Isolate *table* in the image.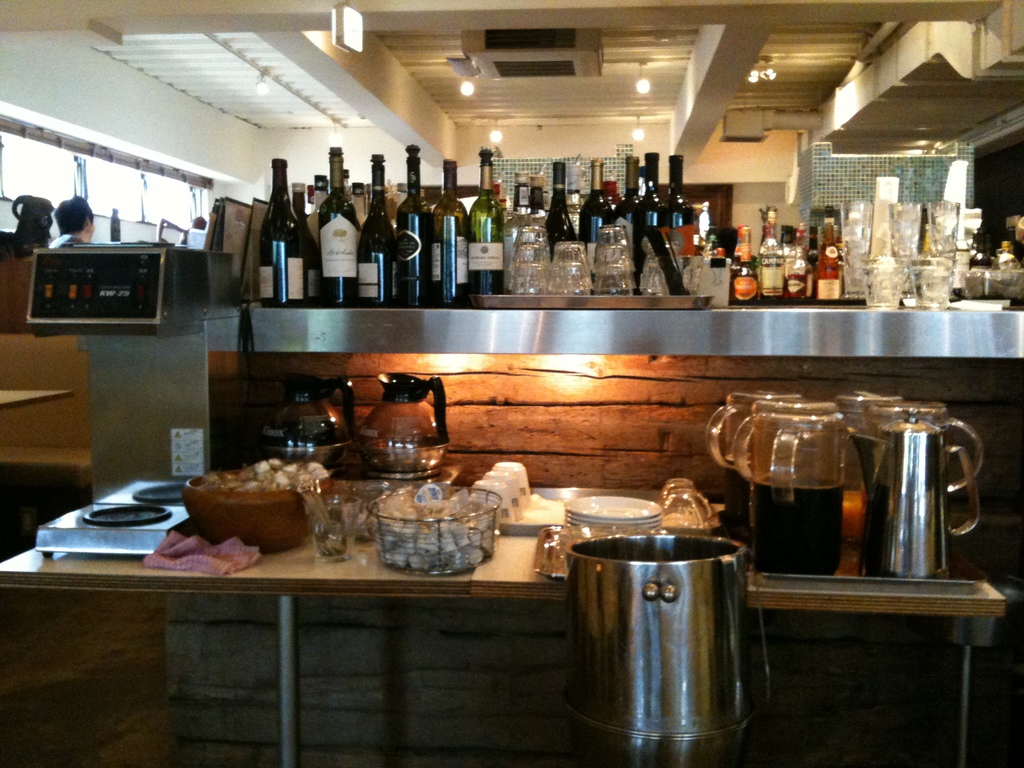
Isolated region: x1=744 y1=554 x2=1001 y2=767.
